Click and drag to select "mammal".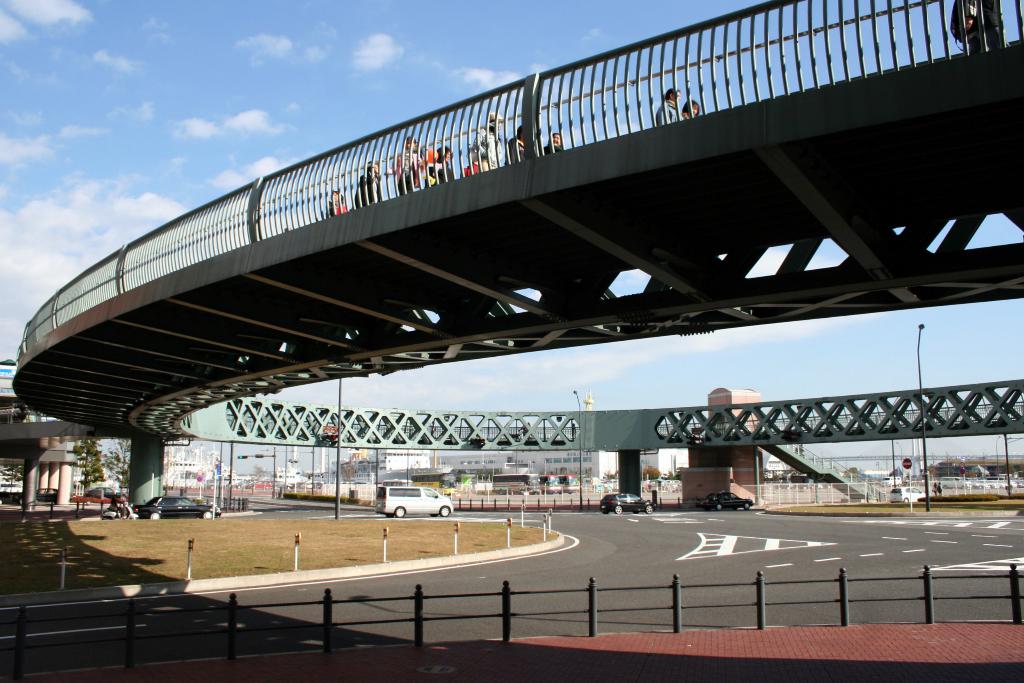
Selection: 326:186:348:217.
